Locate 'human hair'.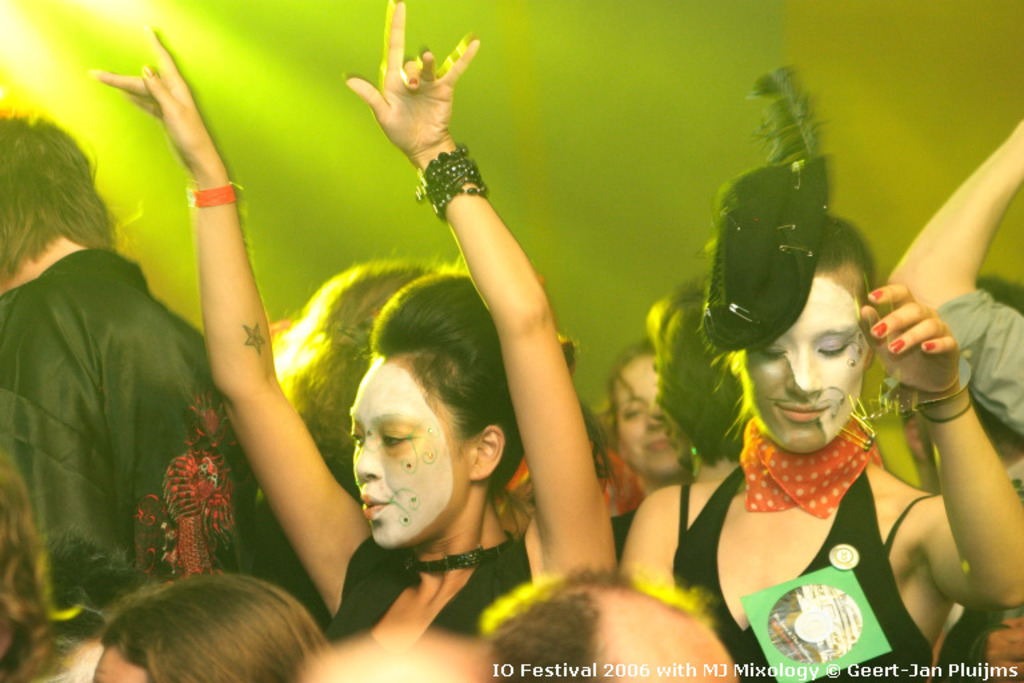
Bounding box: crop(649, 281, 749, 466).
